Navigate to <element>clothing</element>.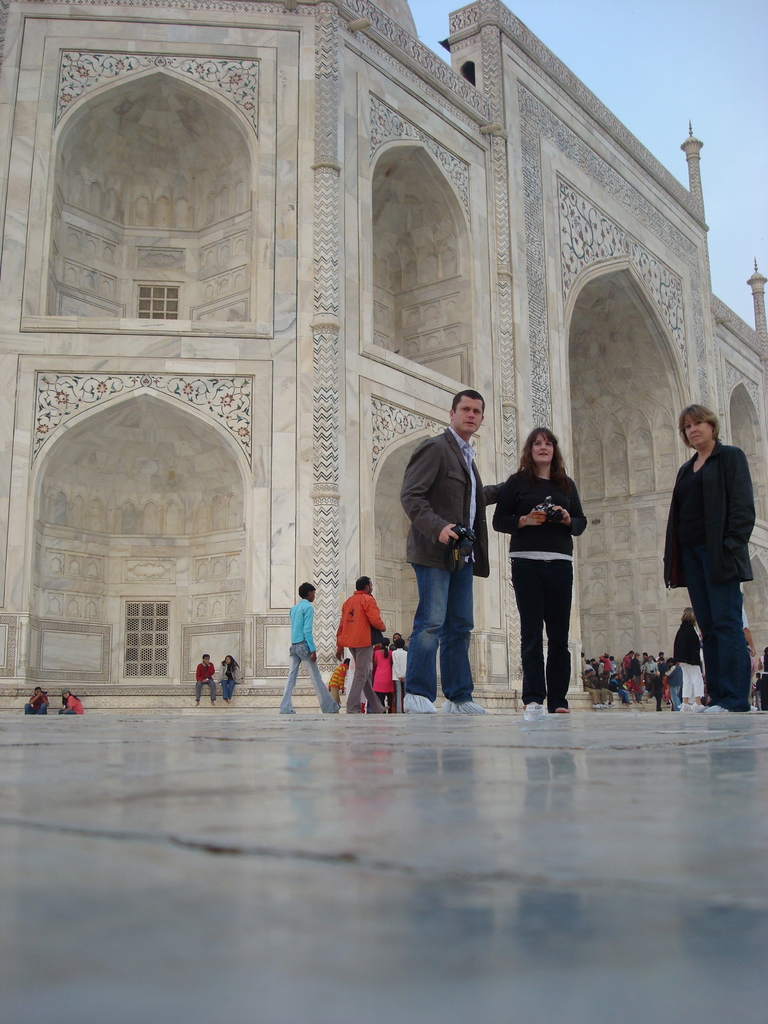
Navigation target: {"x1": 373, "y1": 650, "x2": 392, "y2": 694}.
